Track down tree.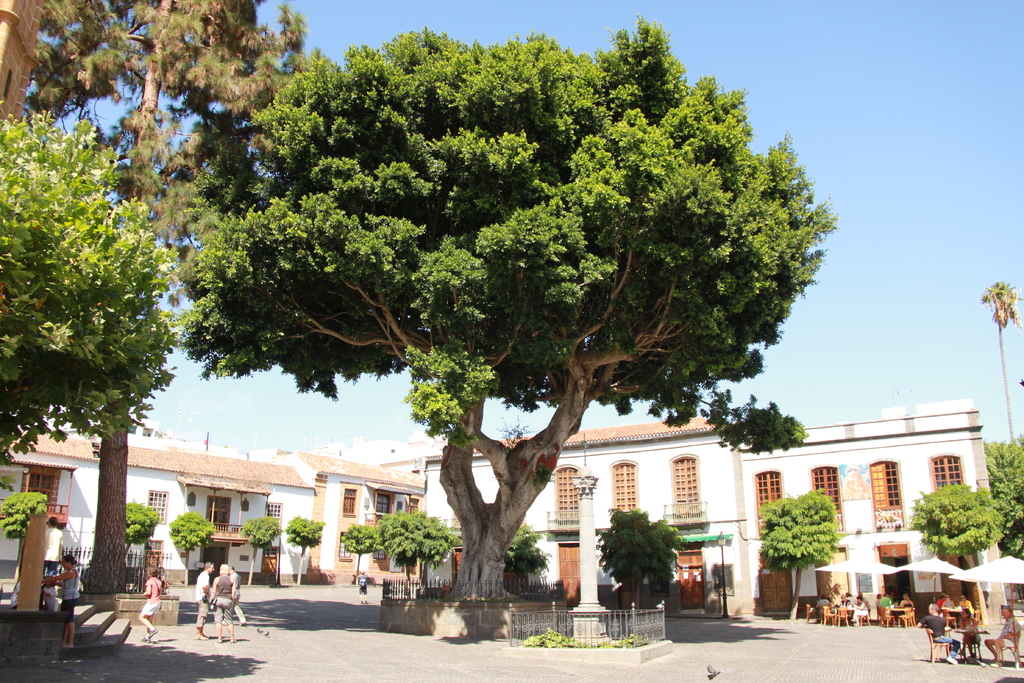
Tracked to (left=285, top=514, right=330, bottom=581).
